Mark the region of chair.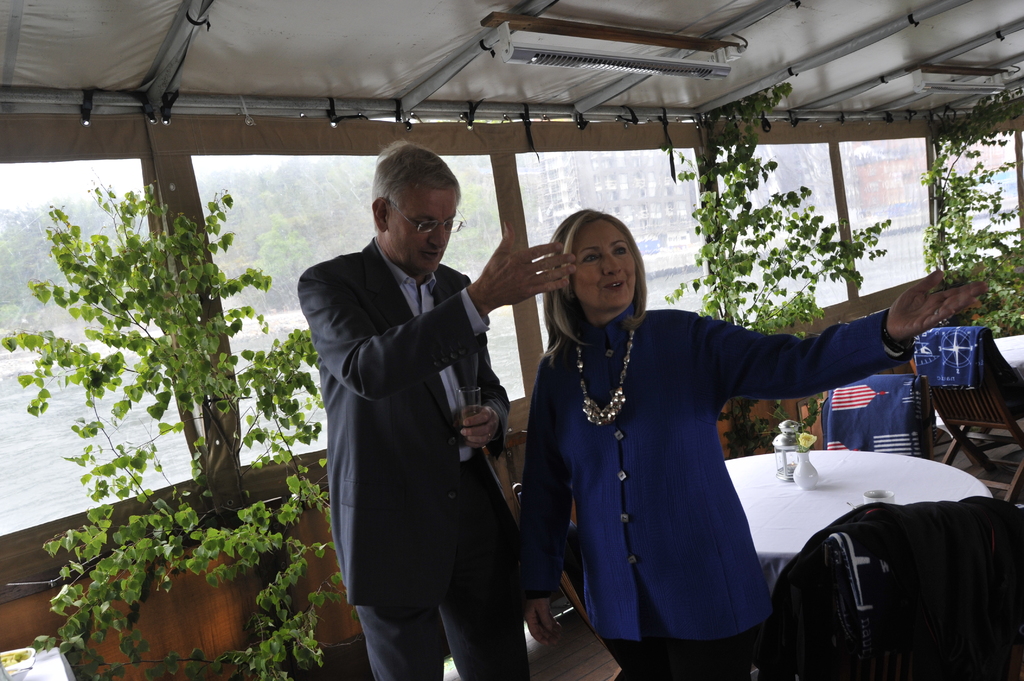
Region: <region>486, 429, 594, 634</region>.
